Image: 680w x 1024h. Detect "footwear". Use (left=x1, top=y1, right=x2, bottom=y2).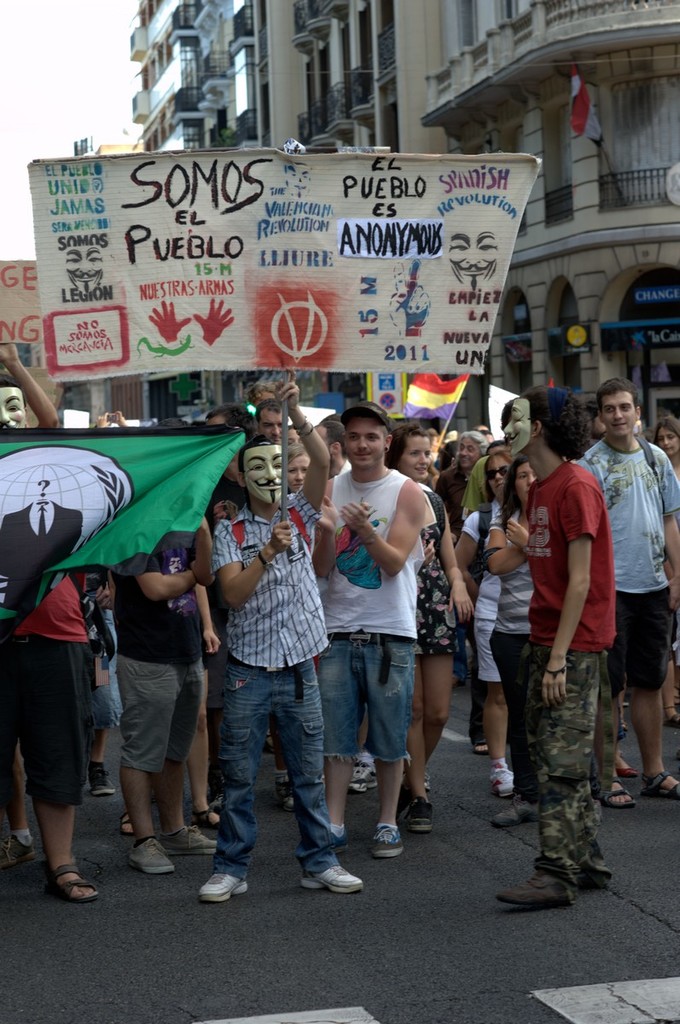
(left=329, top=831, right=347, bottom=852).
